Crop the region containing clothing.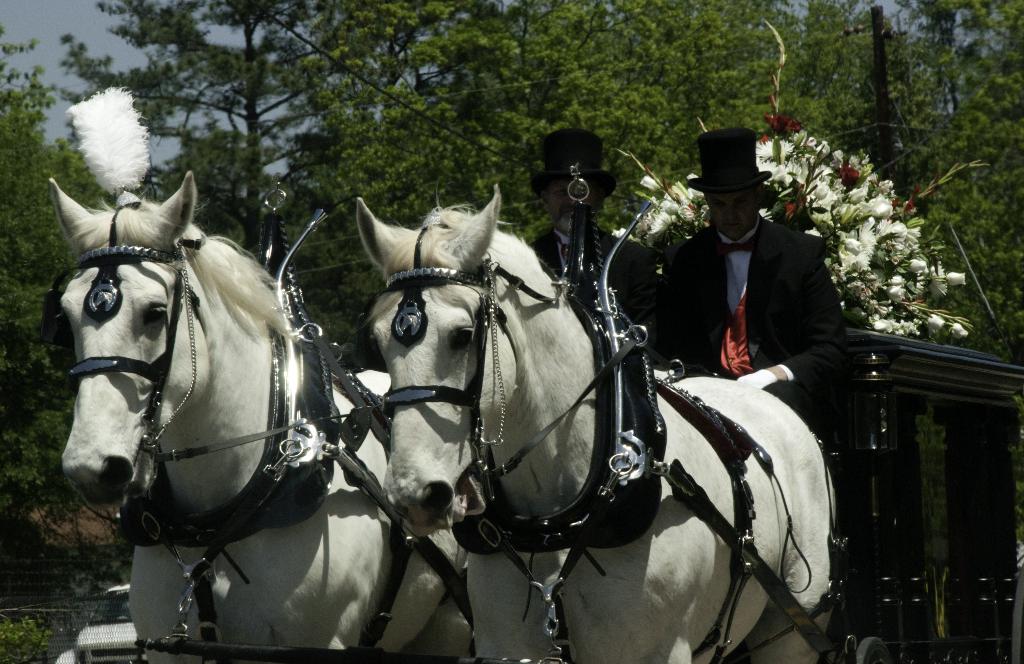
Crop region: detection(642, 167, 858, 418).
